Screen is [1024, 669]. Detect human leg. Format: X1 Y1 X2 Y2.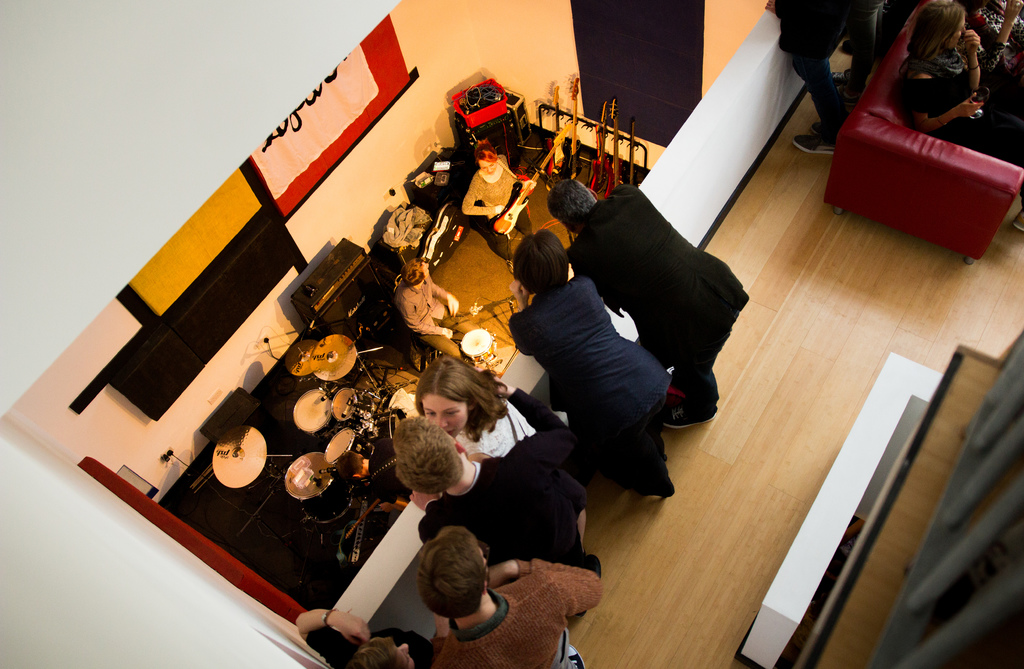
785 12 874 158.
